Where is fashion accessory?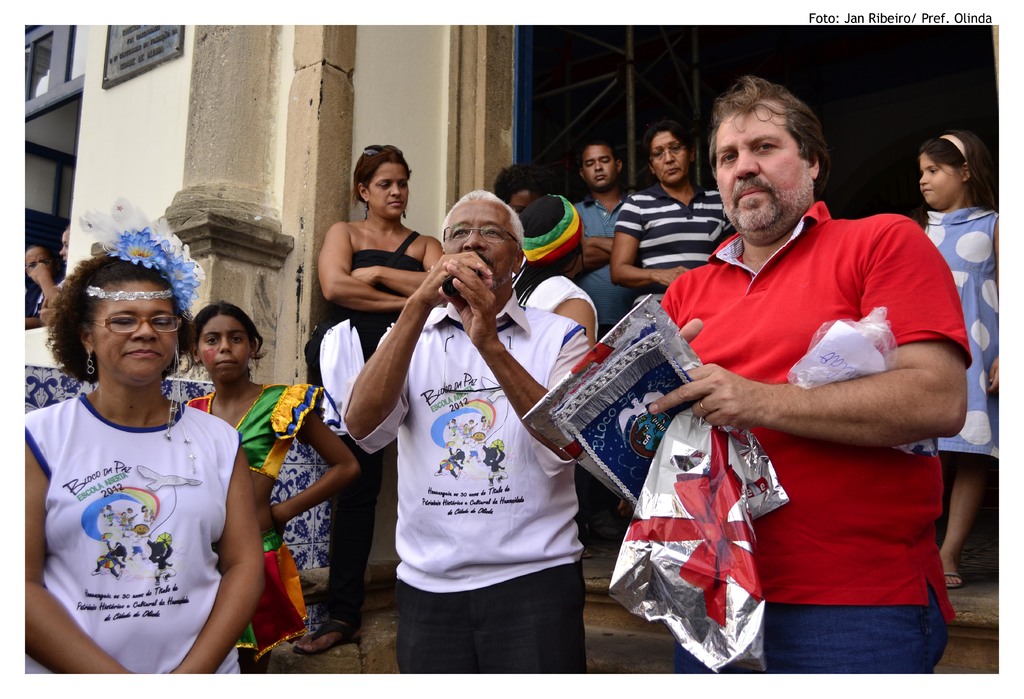
(x1=86, y1=283, x2=173, y2=299).
